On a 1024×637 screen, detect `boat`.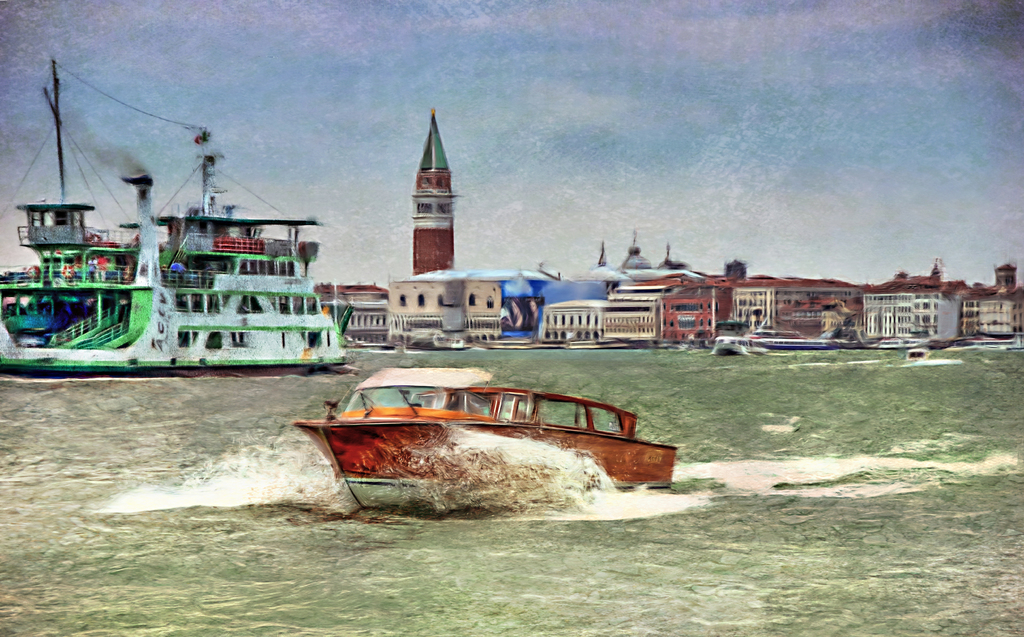
bbox=[304, 355, 684, 506].
